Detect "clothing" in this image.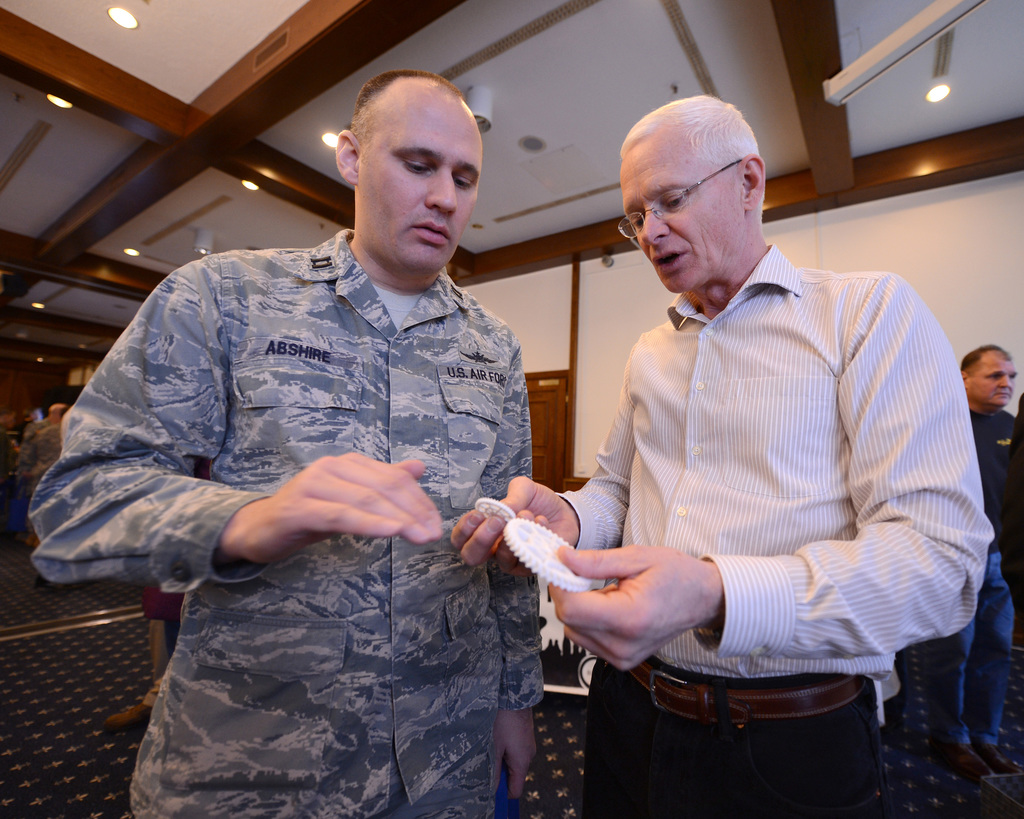
Detection: 36:225:541:818.
